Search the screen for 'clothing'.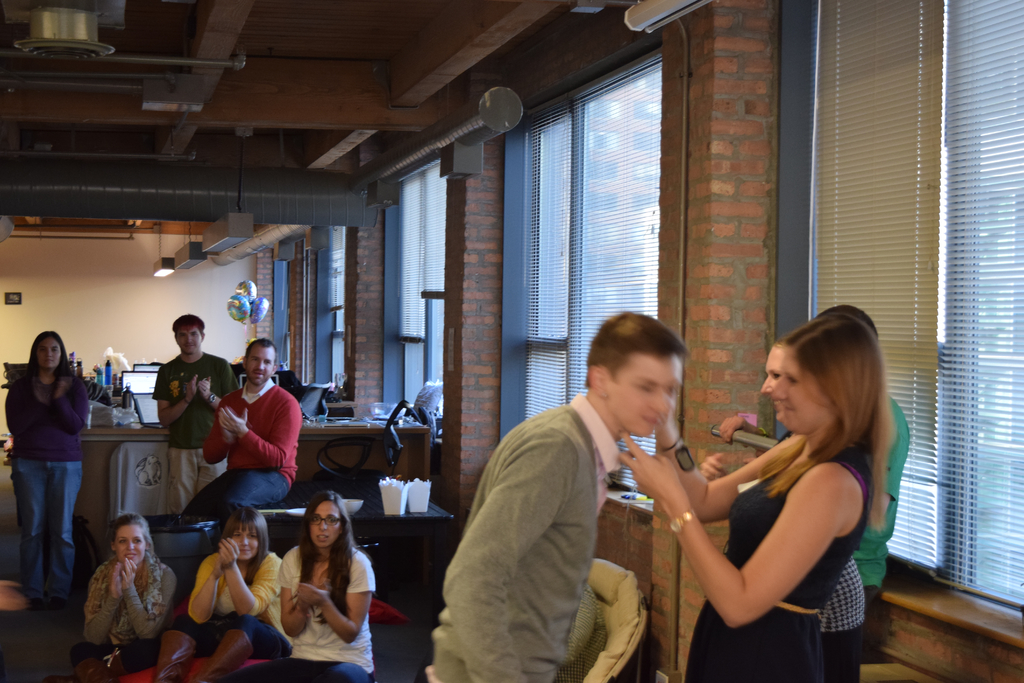
Found at [191, 463, 283, 508].
